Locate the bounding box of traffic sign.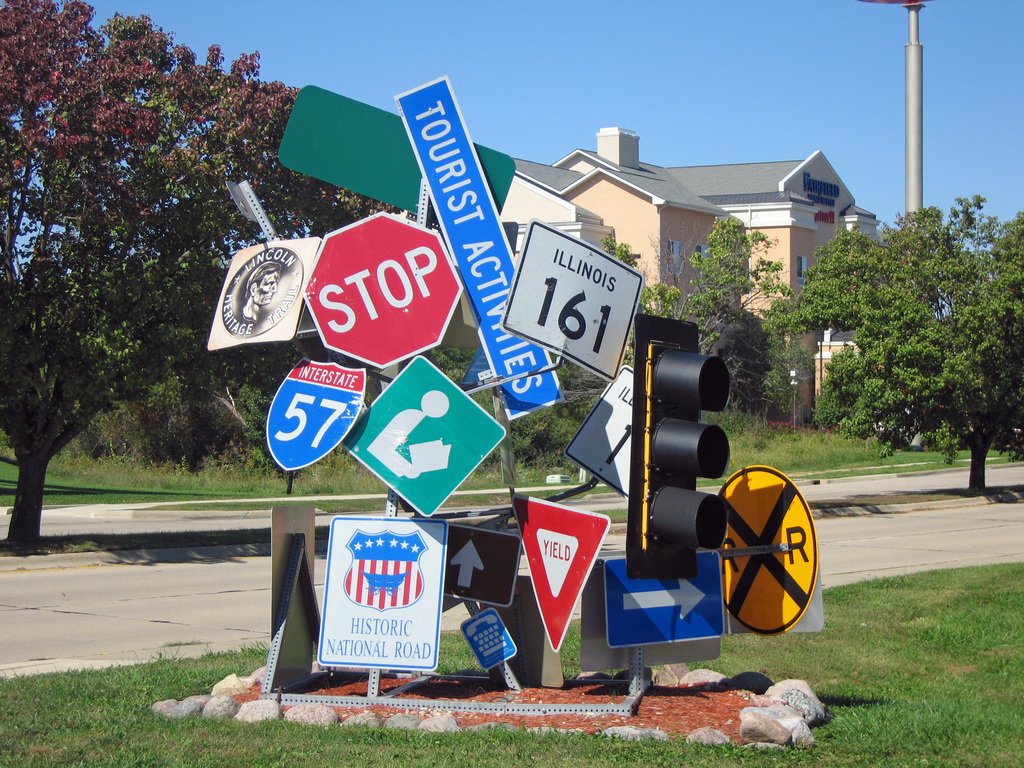
Bounding box: pyautogui.locateOnScreen(570, 360, 671, 504).
